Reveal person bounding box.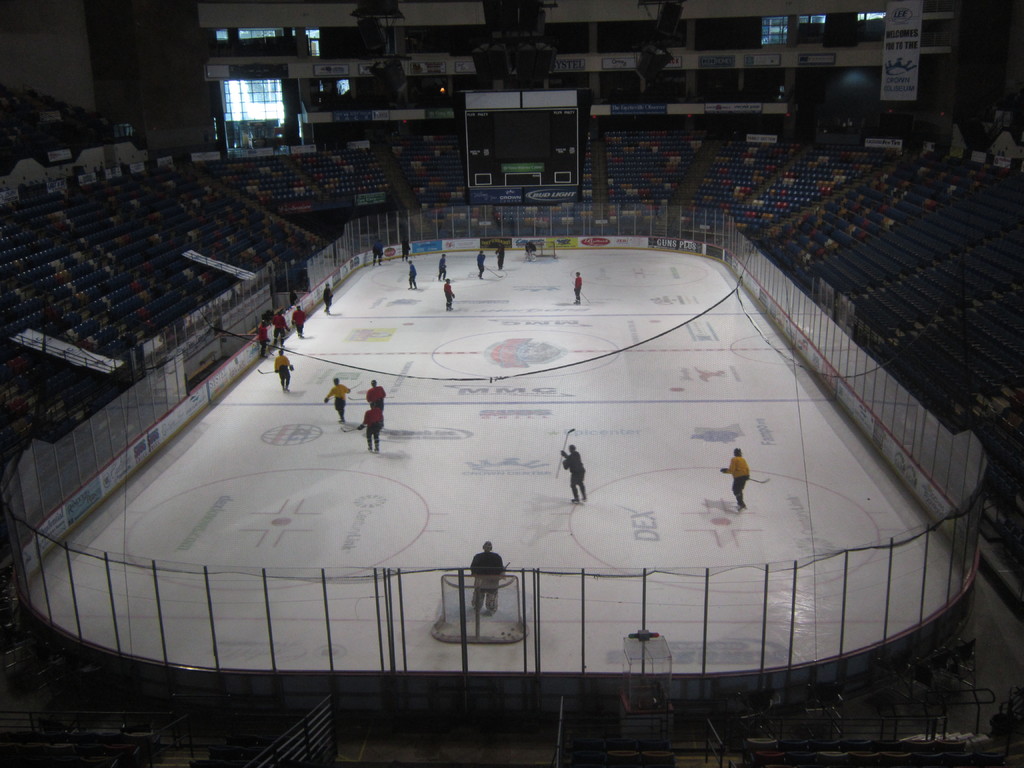
Revealed: [559, 442, 589, 503].
